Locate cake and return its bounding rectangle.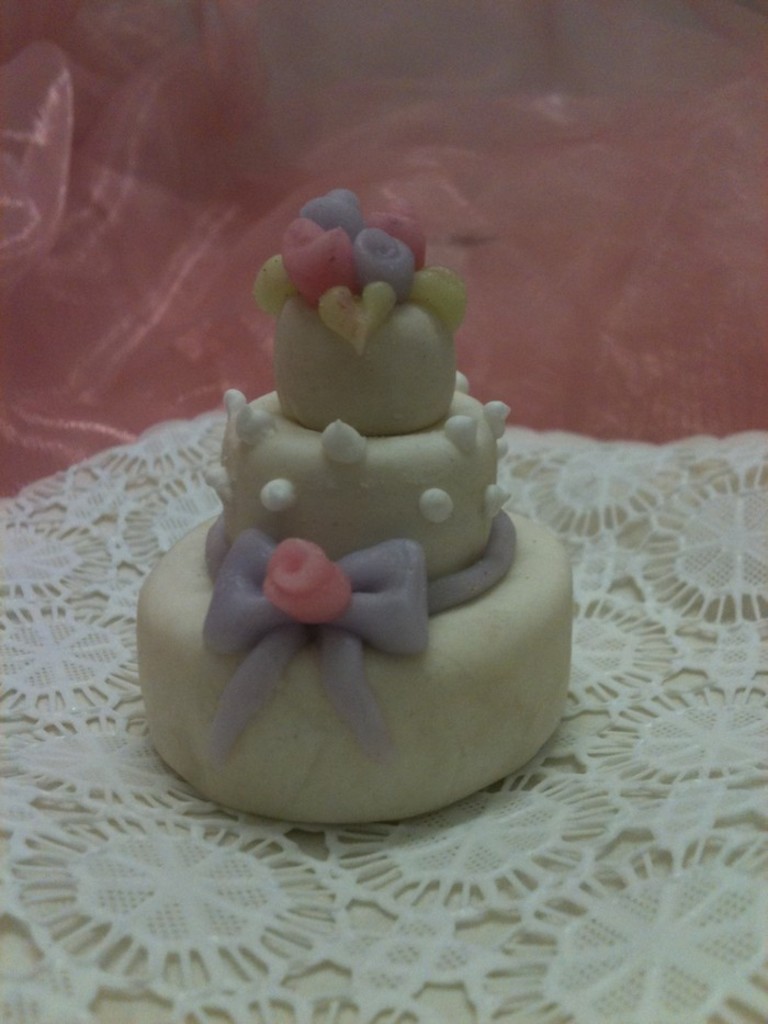
{"left": 139, "top": 191, "right": 575, "bottom": 830}.
